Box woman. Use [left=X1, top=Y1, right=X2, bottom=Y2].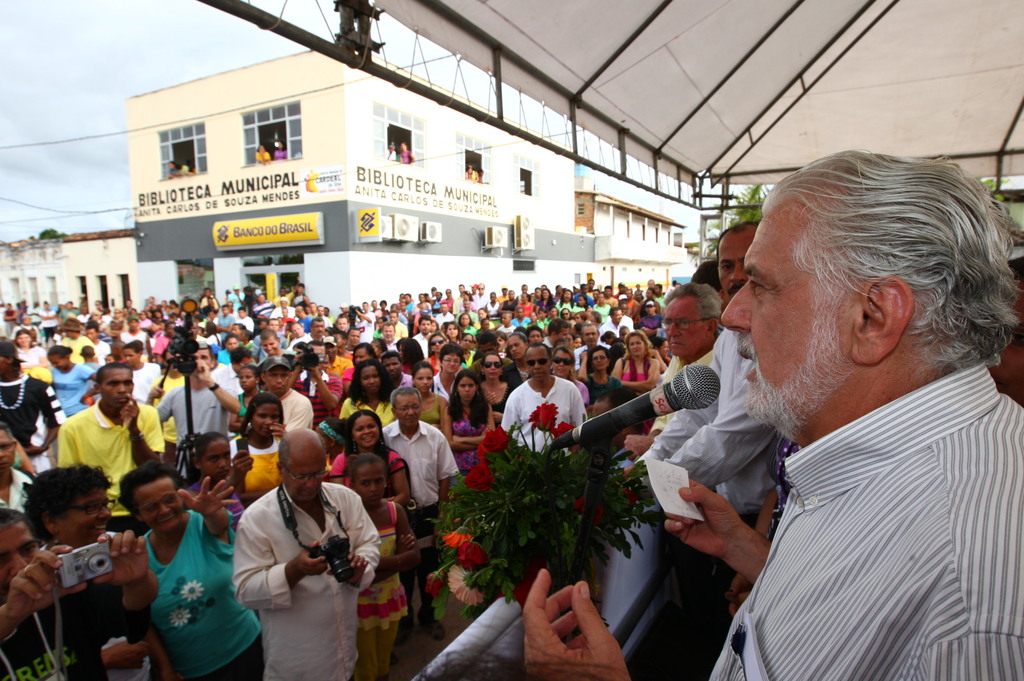
[left=17, top=463, right=170, bottom=680].
